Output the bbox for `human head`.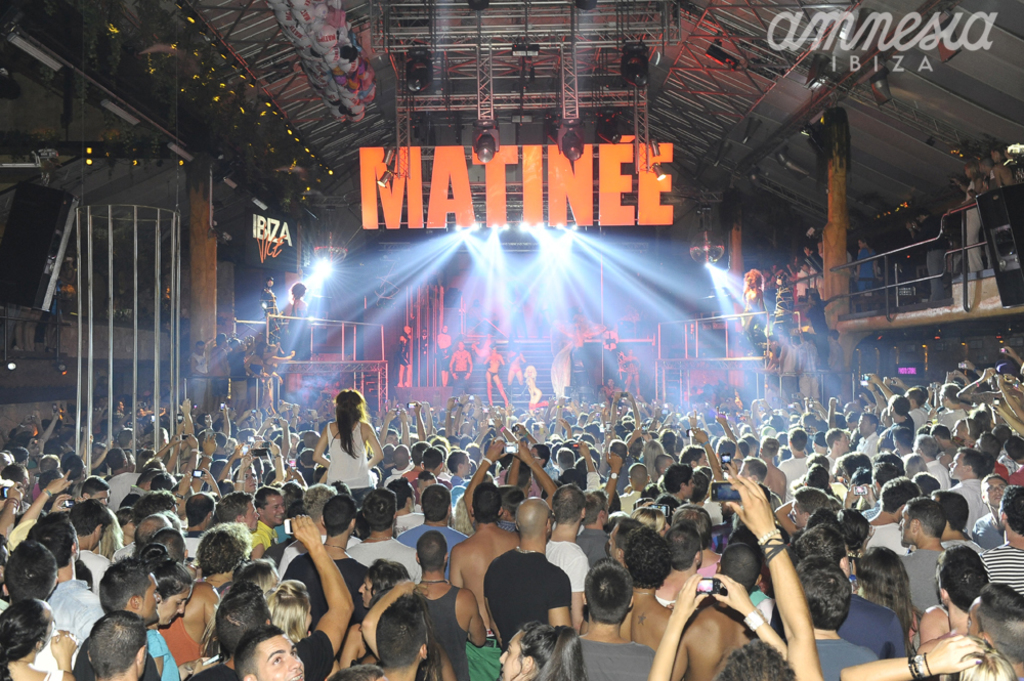
214 493 260 537.
